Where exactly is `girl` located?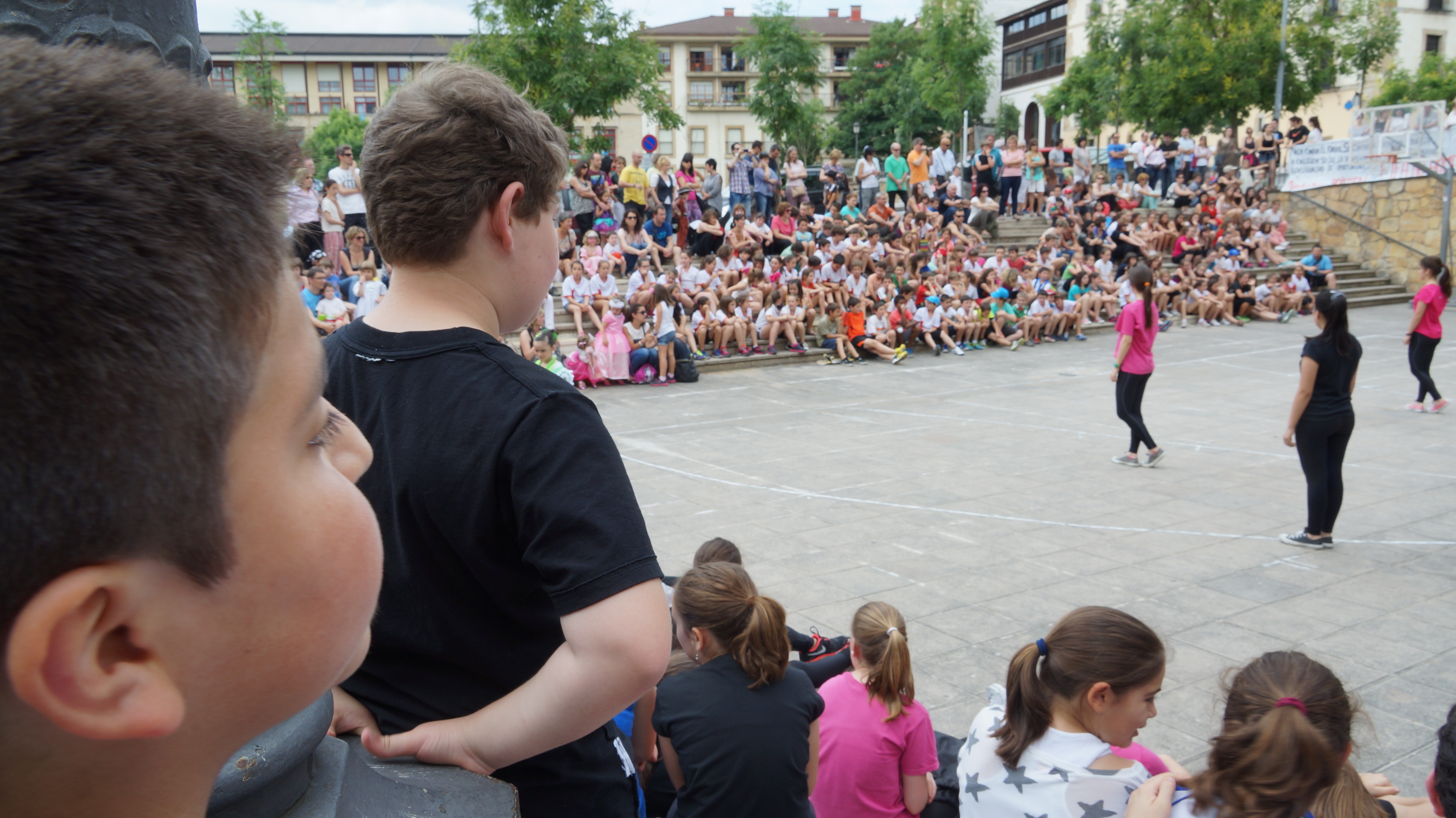
Its bounding box is <bbox>414, 73, 430, 123</bbox>.
